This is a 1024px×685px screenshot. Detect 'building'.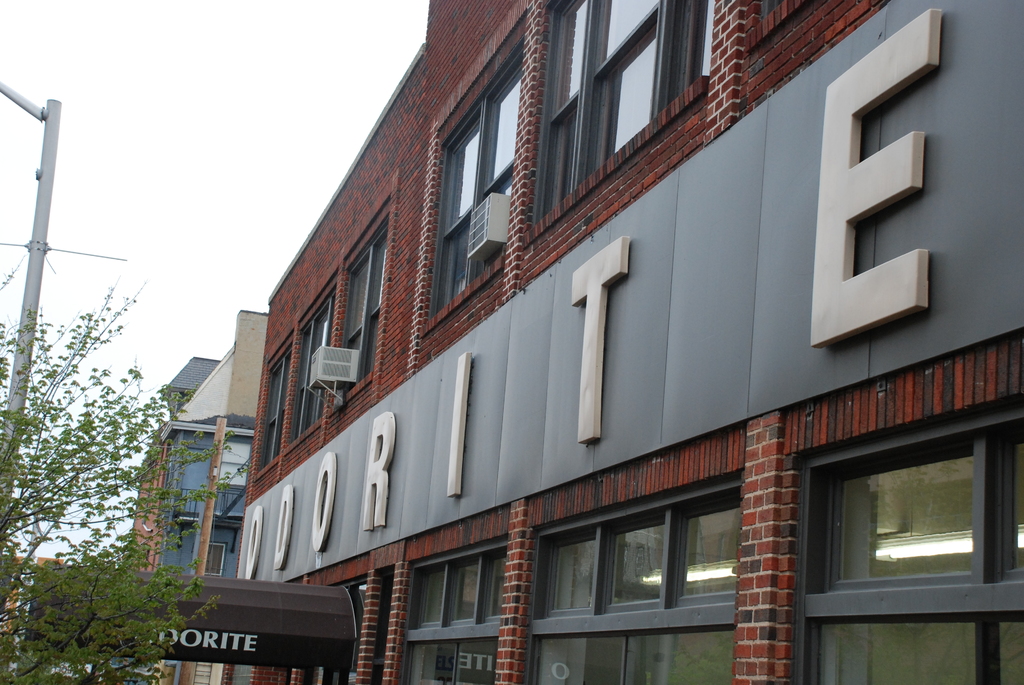
[left=130, top=310, right=271, bottom=684].
